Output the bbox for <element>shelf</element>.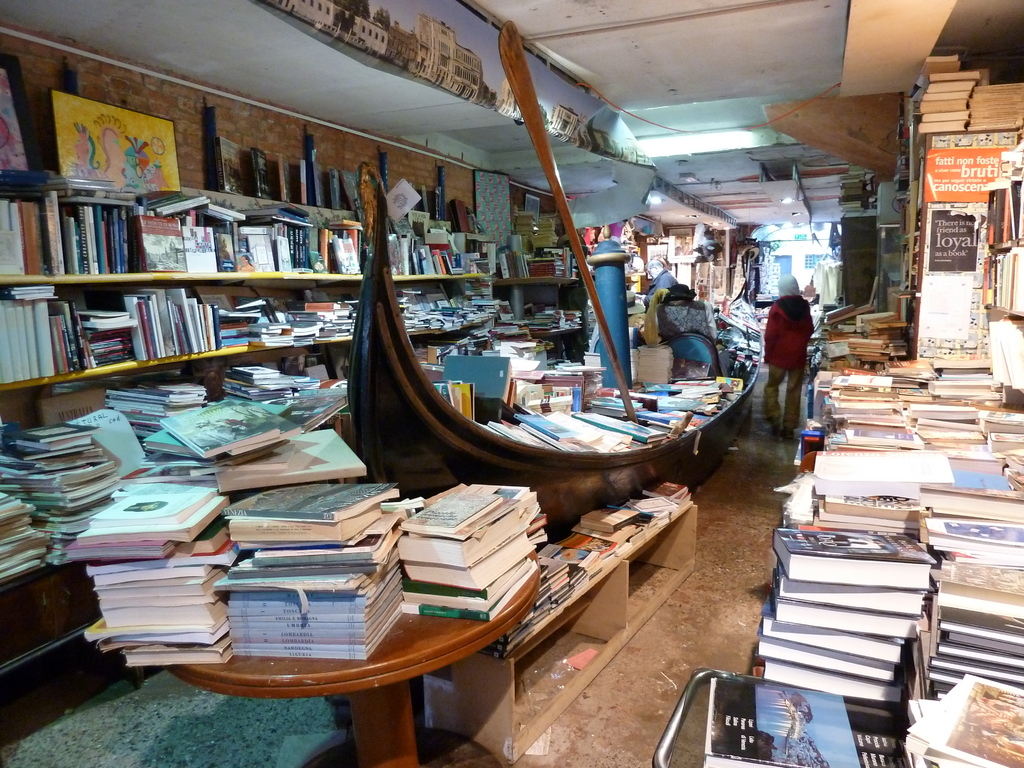
crop(916, 136, 925, 214).
